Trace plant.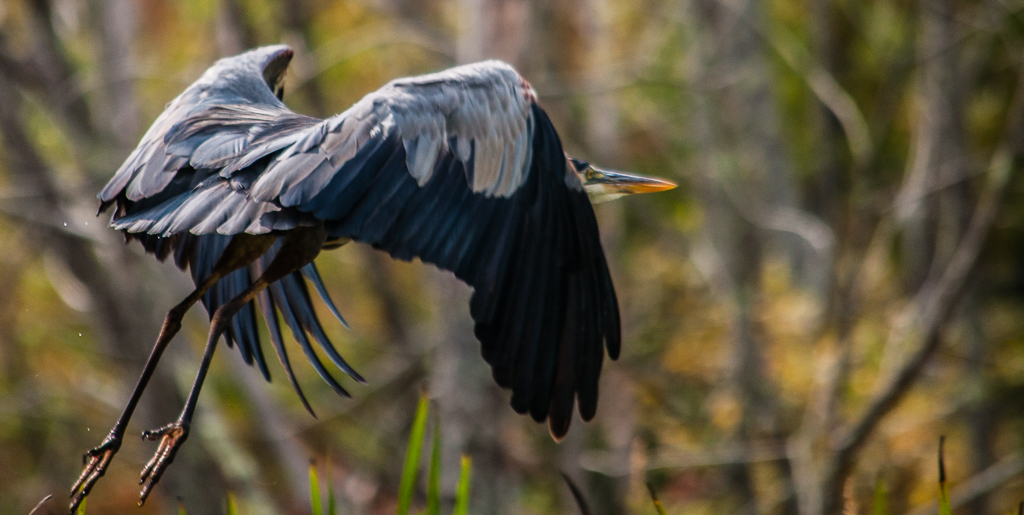
Traced to (left=458, top=444, right=473, bottom=514).
